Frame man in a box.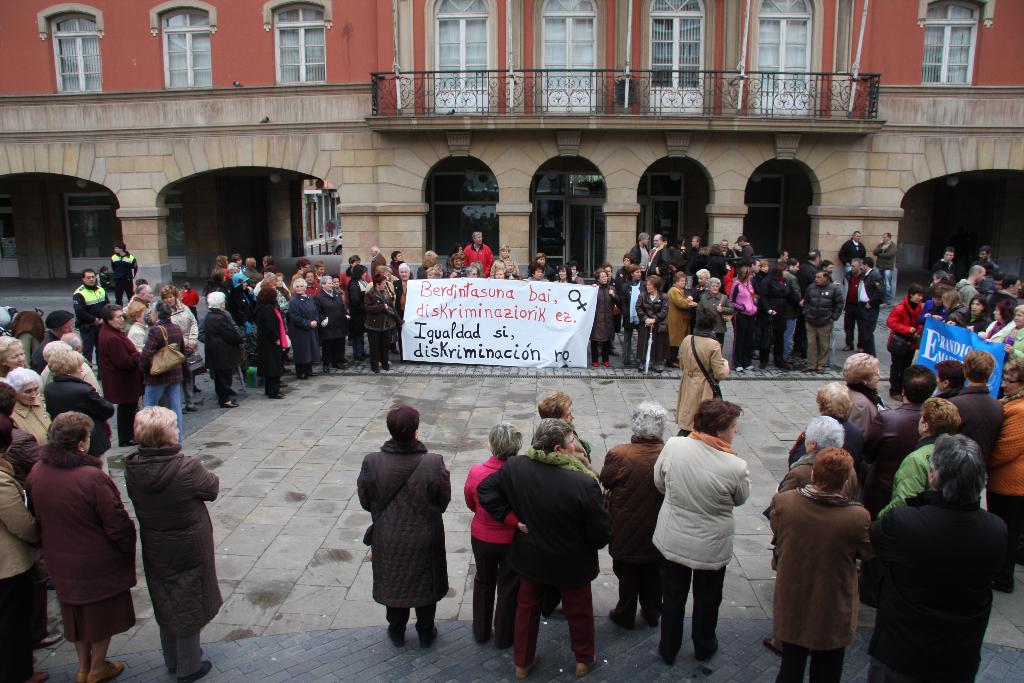
[left=933, top=248, right=953, bottom=273].
